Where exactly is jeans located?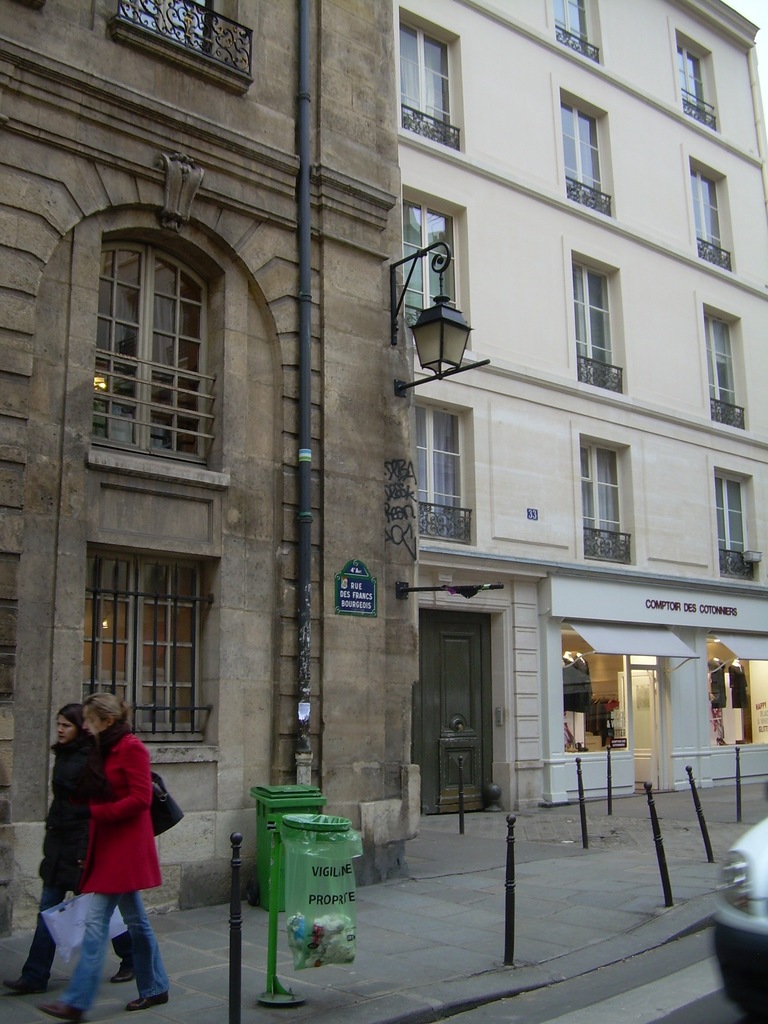
Its bounding box is {"left": 61, "top": 888, "right": 168, "bottom": 1012}.
